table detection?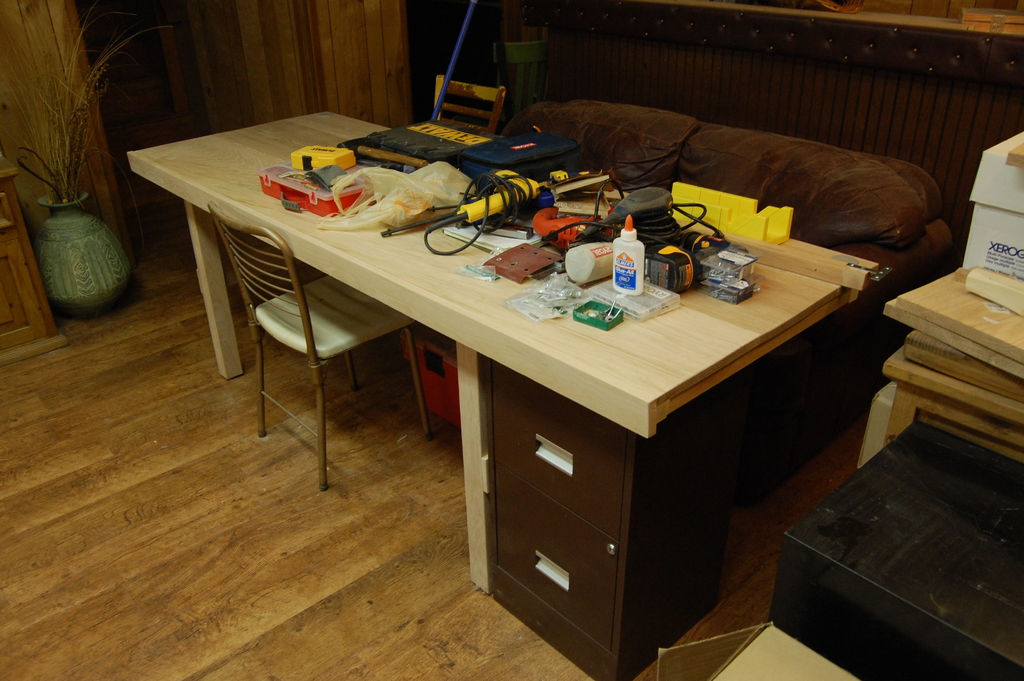
locate(123, 108, 863, 680)
